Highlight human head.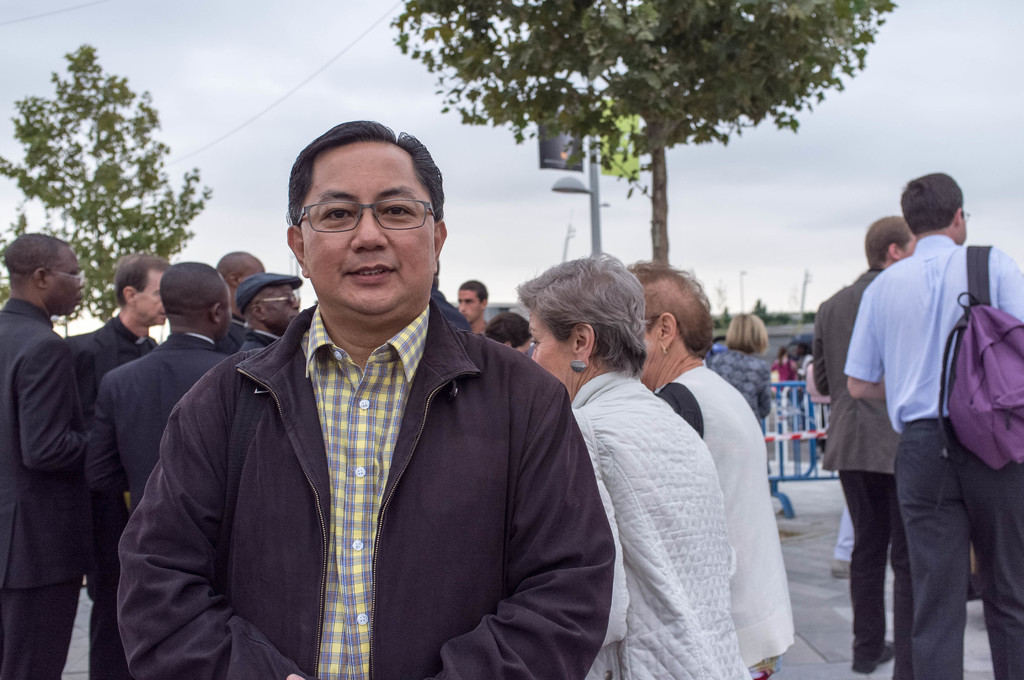
Highlighted region: detection(216, 251, 264, 321).
